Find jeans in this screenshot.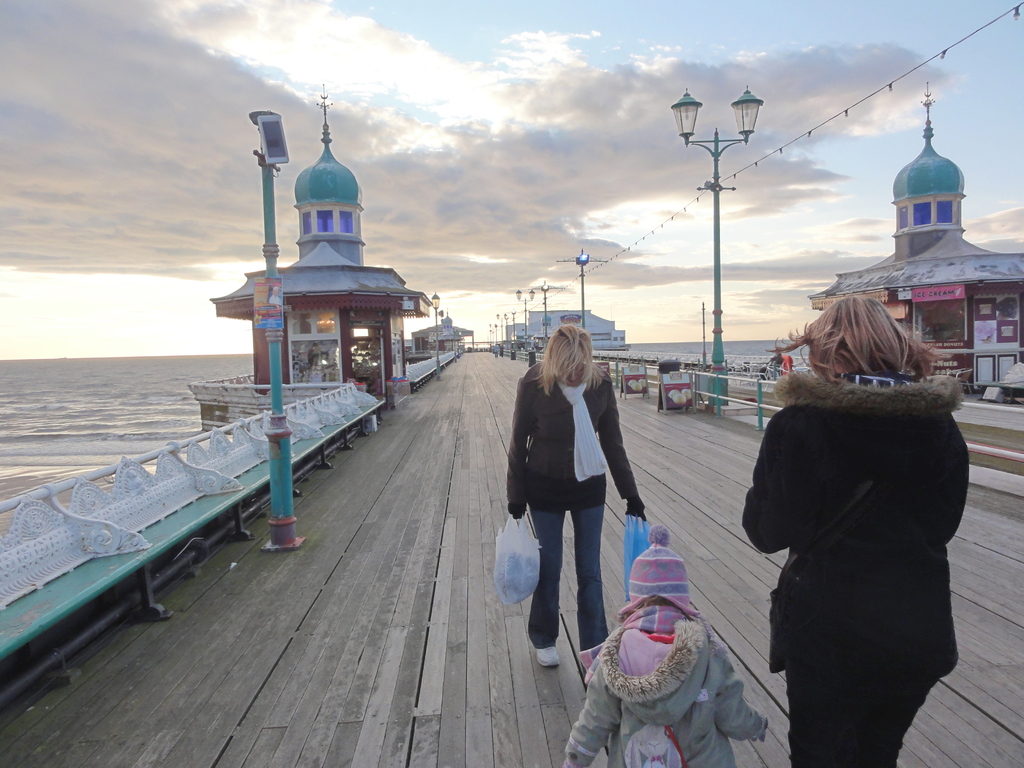
The bounding box for jeans is [525,520,605,654].
